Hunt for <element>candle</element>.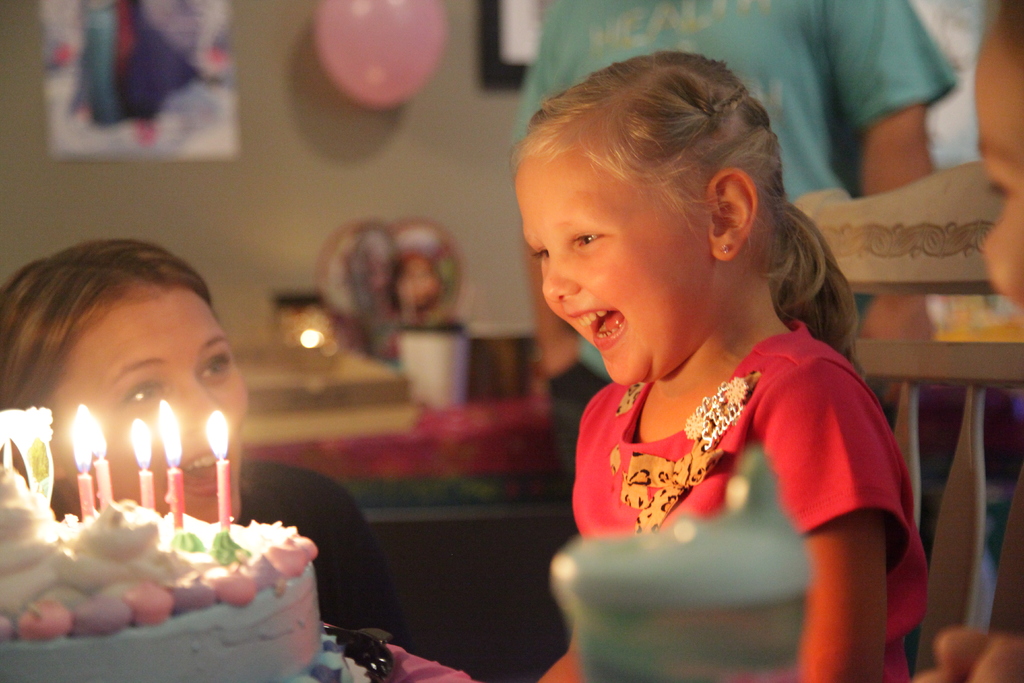
Hunted down at select_region(159, 400, 185, 531).
